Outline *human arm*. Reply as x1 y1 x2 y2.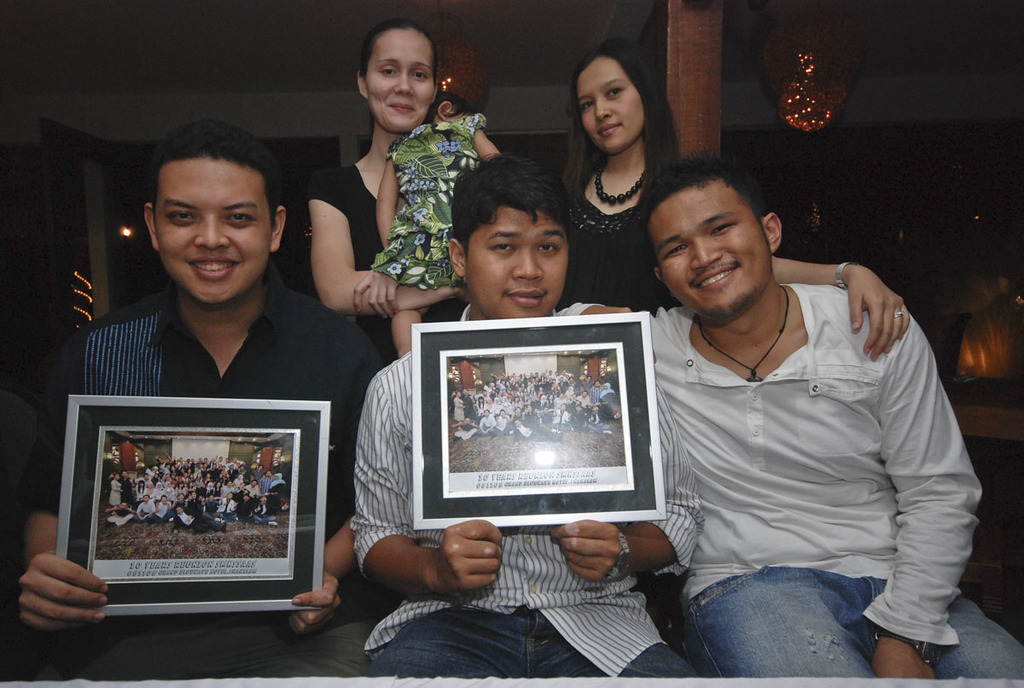
549 376 703 574.
